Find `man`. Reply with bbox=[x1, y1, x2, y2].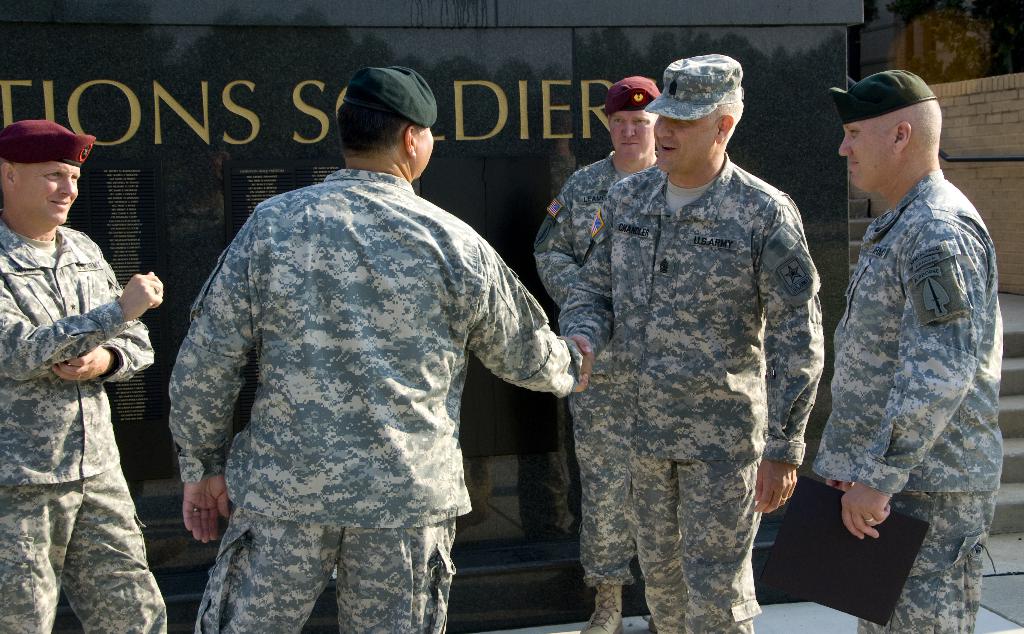
bbox=[527, 82, 671, 633].
